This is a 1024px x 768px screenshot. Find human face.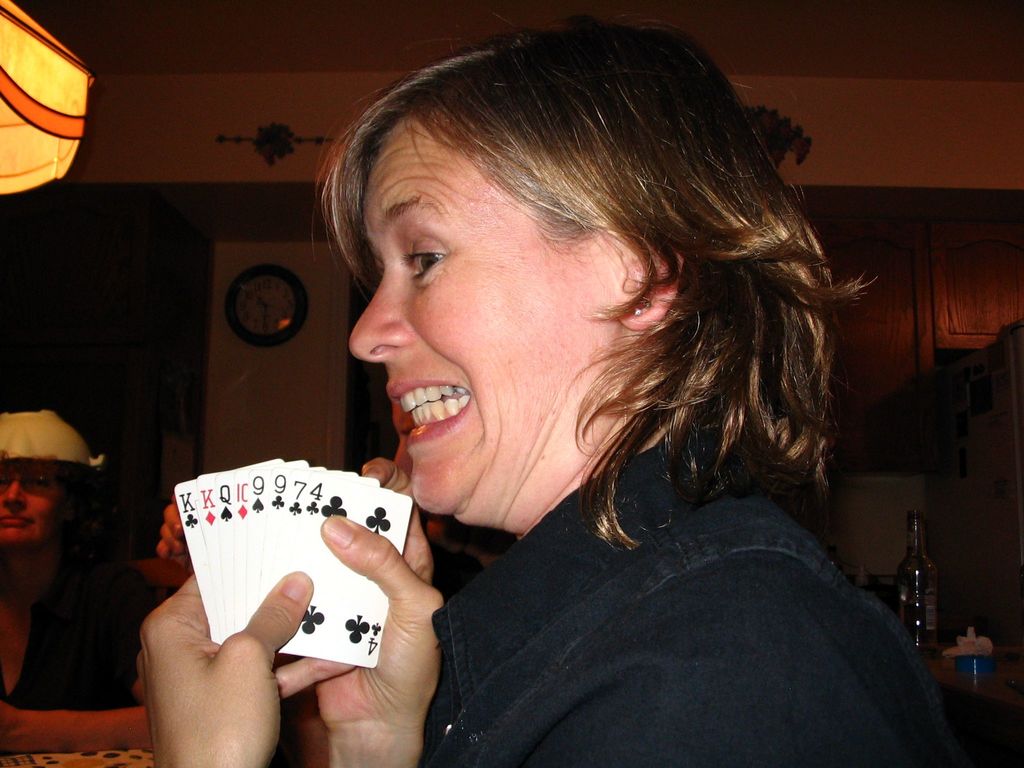
Bounding box: BBox(351, 119, 622, 520).
